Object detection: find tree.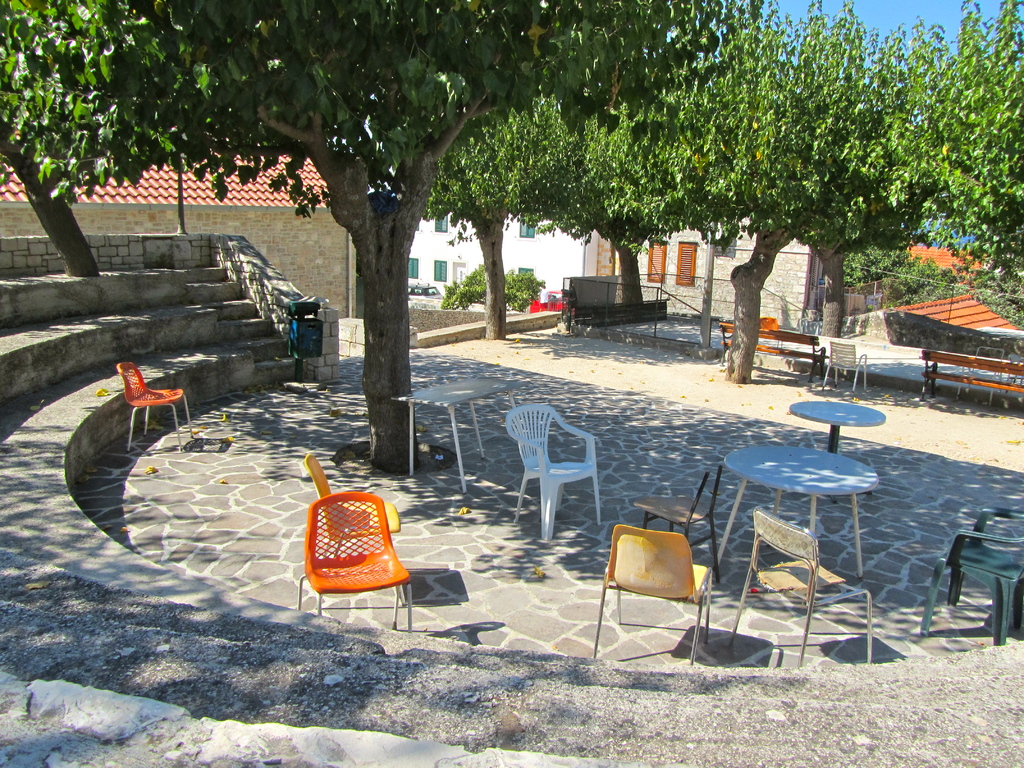
detection(0, 0, 767, 479).
